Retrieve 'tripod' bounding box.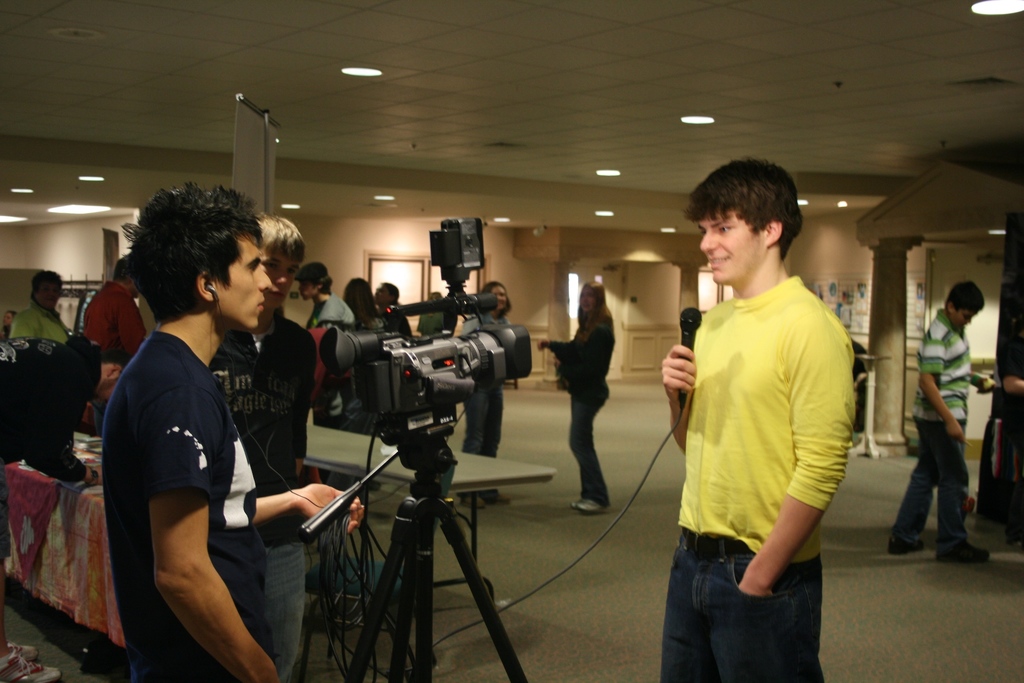
Bounding box: pyautogui.locateOnScreen(300, 415, 531, 682).
